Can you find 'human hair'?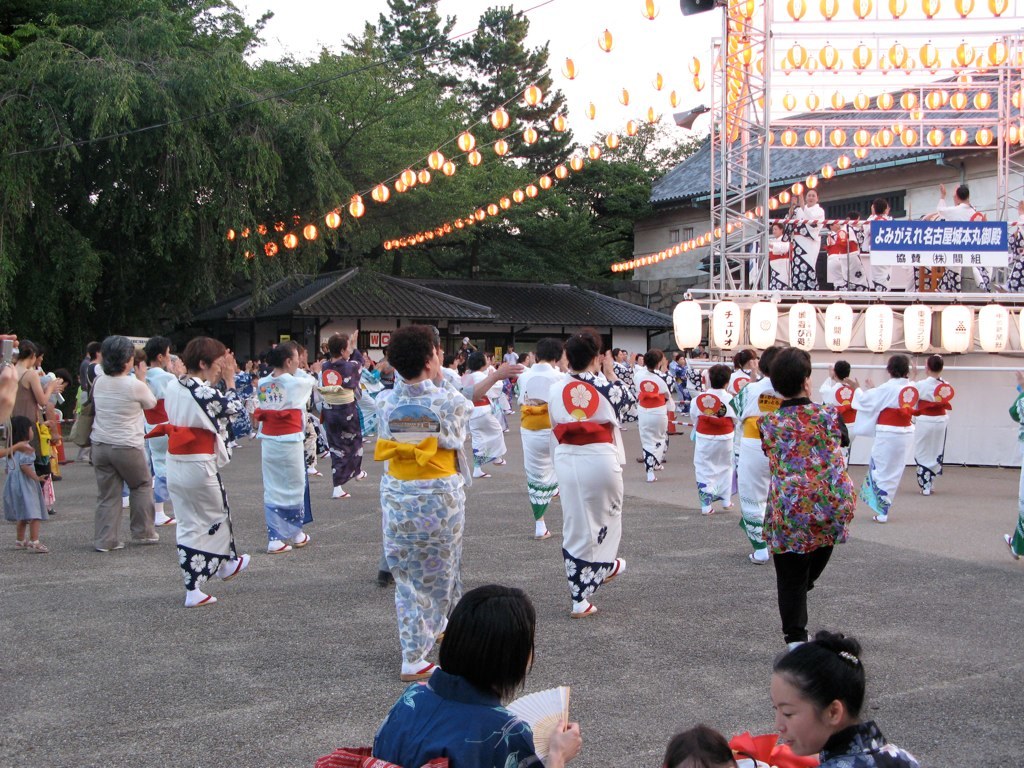
Yes, bounding box: (x1=439, y1=600, x2=544, y2=698).
